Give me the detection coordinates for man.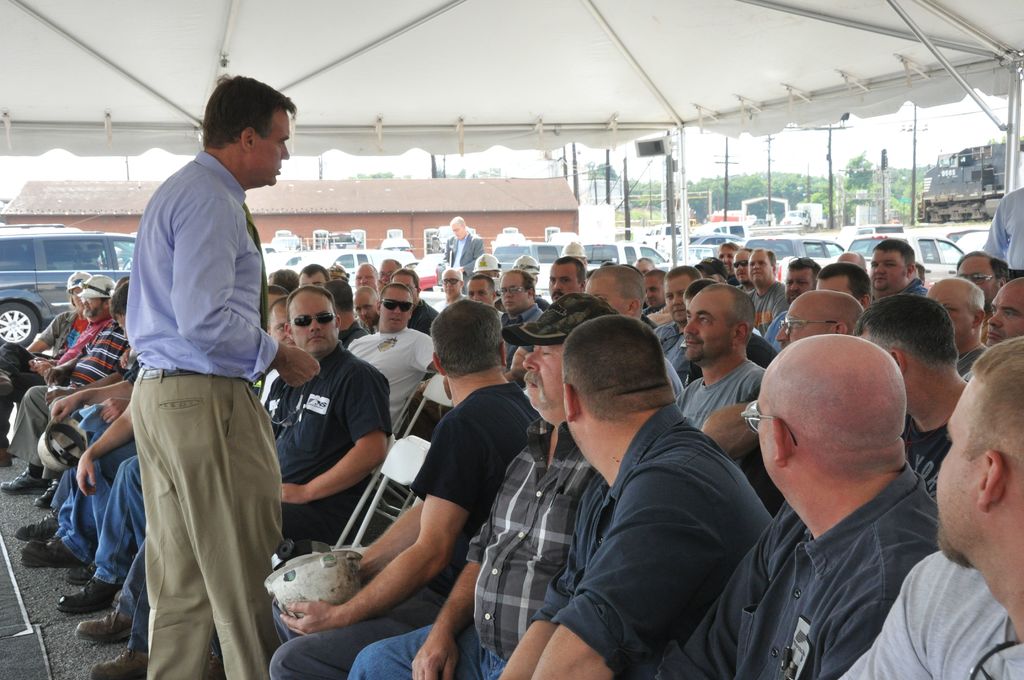
124:73:321:679.
